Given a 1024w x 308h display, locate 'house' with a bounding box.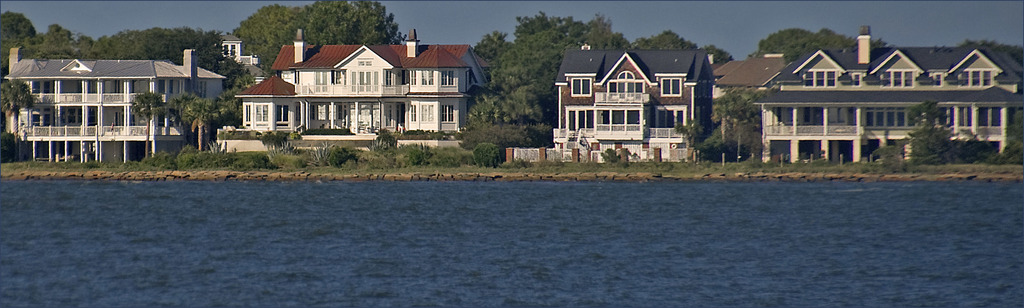
Located: 703/49/788/171.
